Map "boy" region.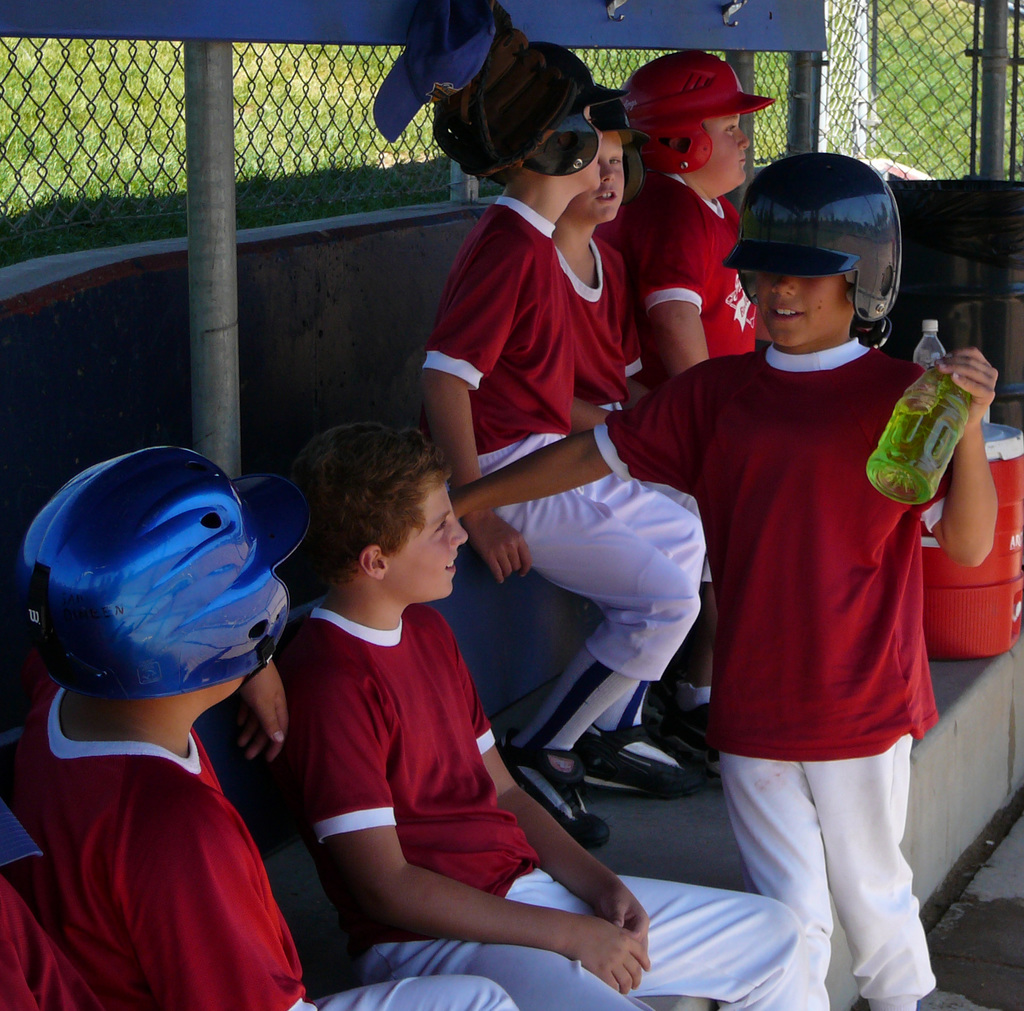
Mapped to <box>311,419,803,999</box>.
